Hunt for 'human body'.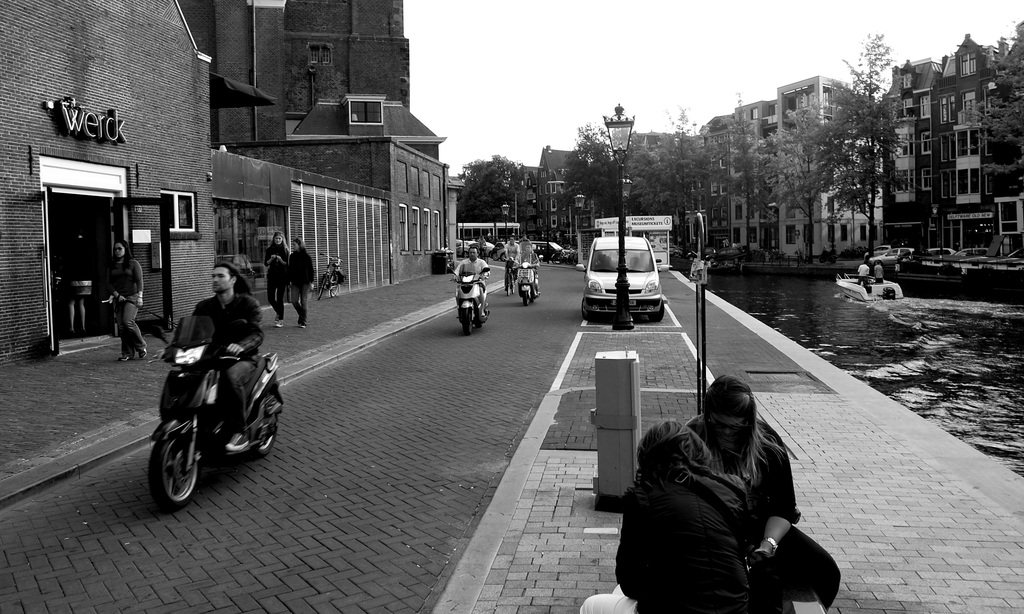
Hunted down at crop(577, 419, 753, 613).
